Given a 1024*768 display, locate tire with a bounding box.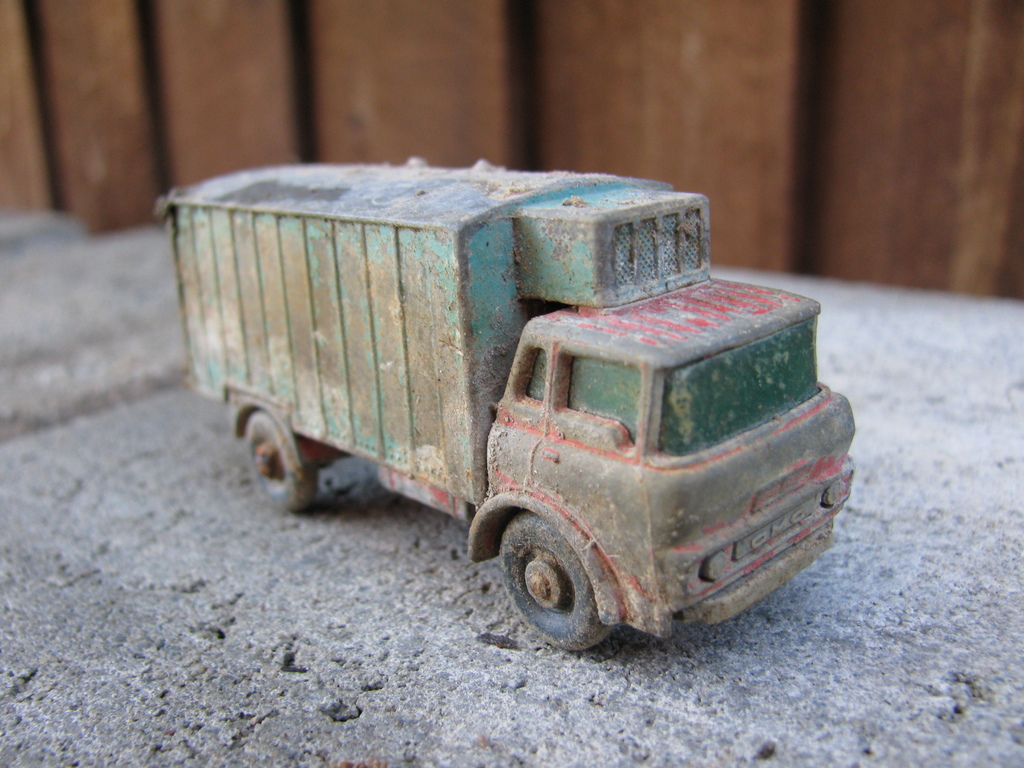
Located: box(495, 511, 618, 648).
